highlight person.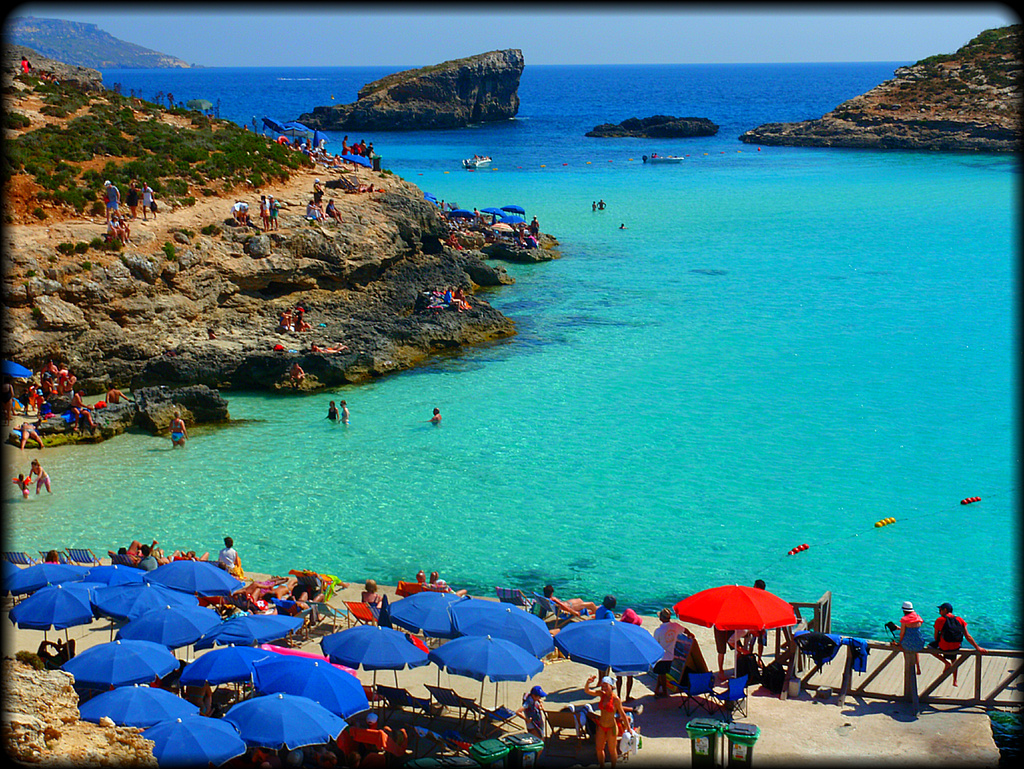
Highlighted region: box=[138, 181, 163, 218].
